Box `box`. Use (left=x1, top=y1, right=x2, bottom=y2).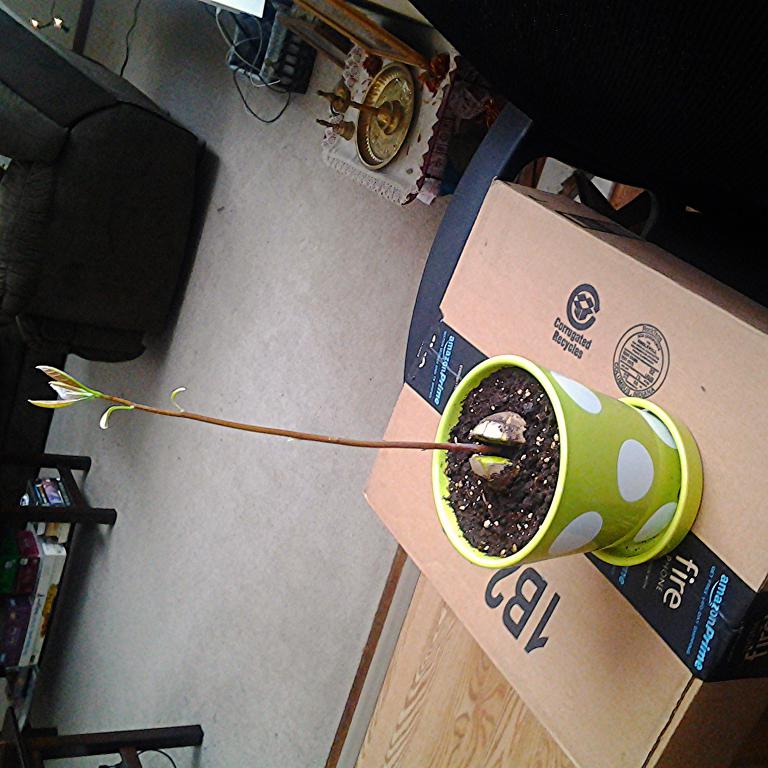
(left=358, top=174, right=767, bottom=767).
